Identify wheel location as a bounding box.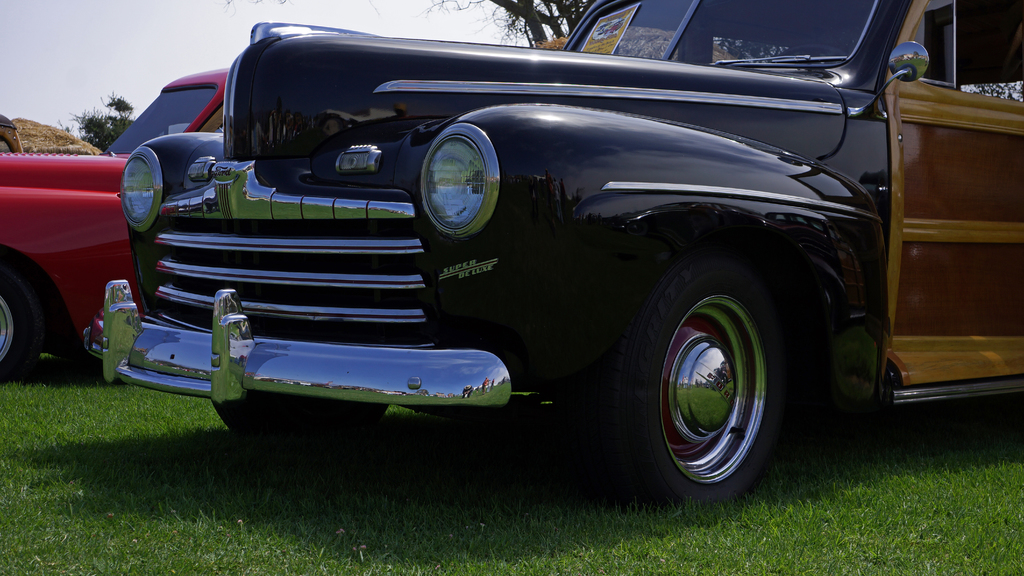
box(210, 400, 388, 440).
